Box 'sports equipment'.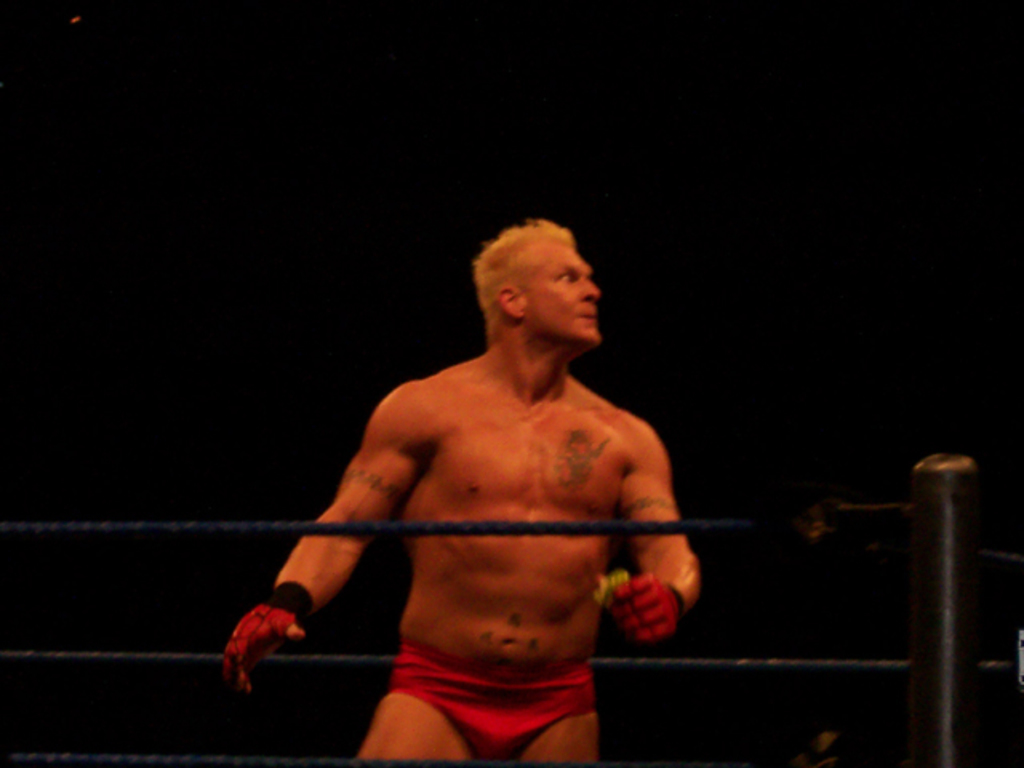
(610,581,678,642).
